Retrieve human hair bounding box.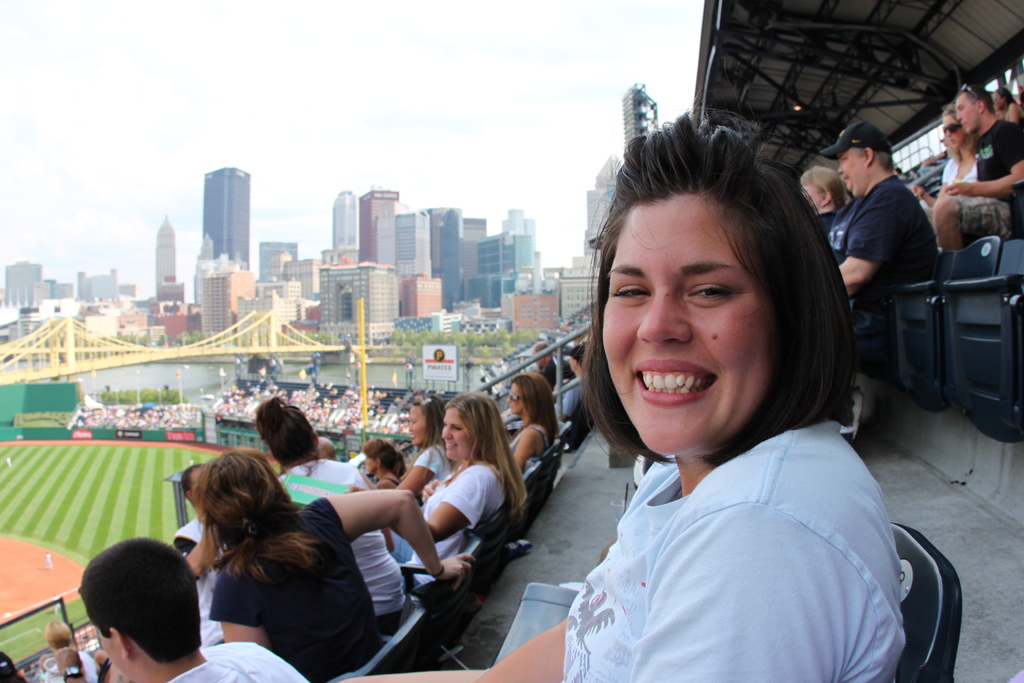
Bounding box: <region>565, 343, 586, 366</region>.
